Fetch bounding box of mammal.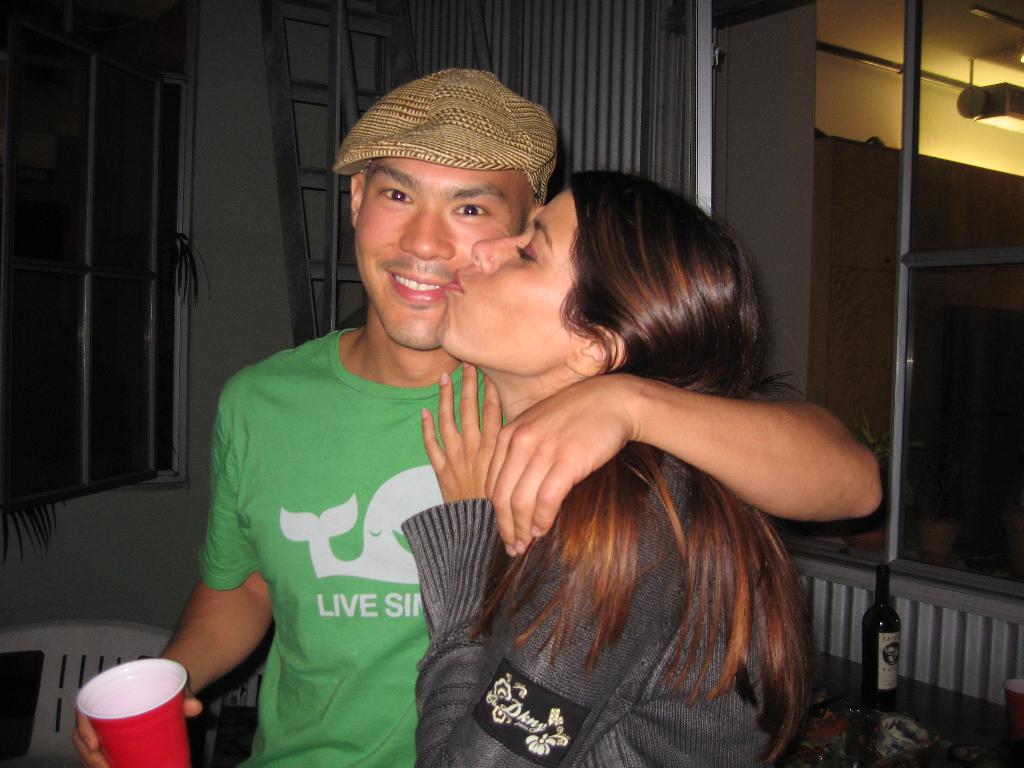
Bbox: [58,61,916,767].
